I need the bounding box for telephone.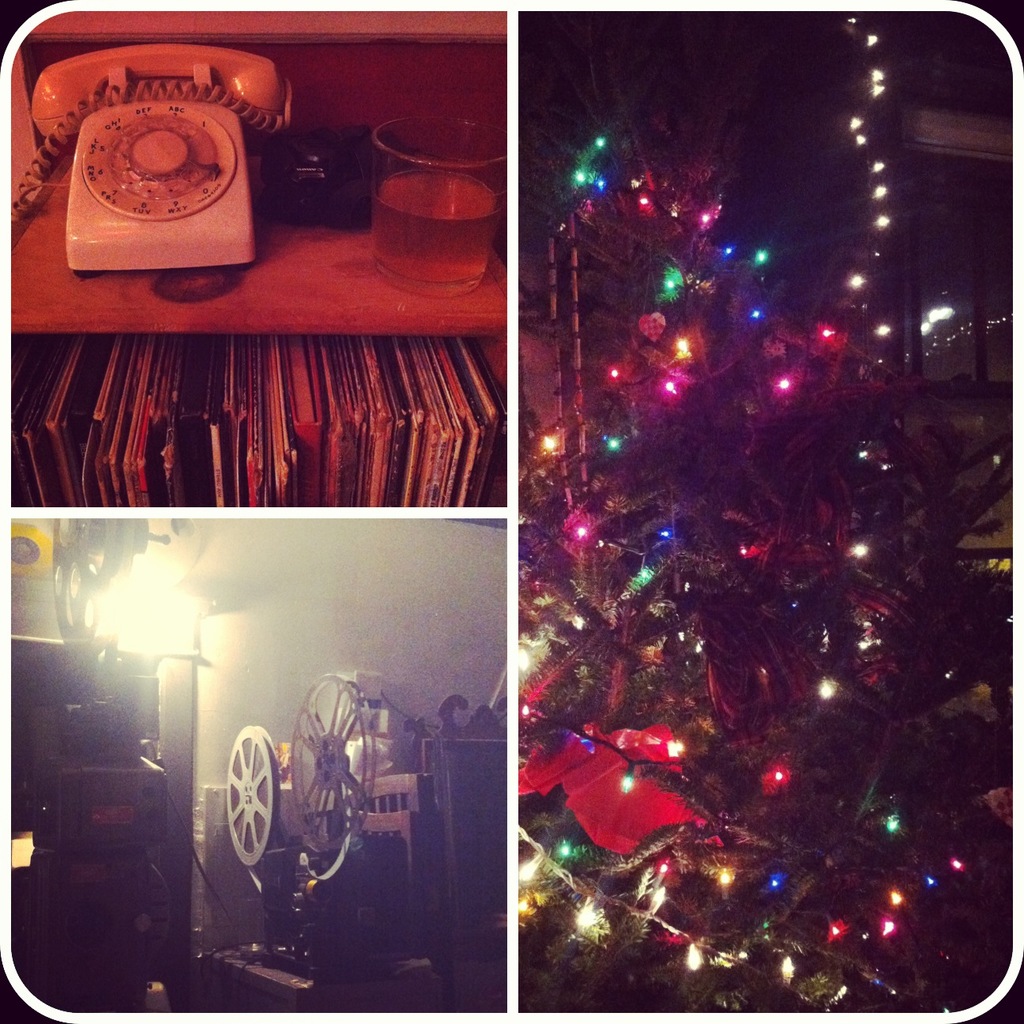
Here it is: Rect(36, 21, 311, 267).
